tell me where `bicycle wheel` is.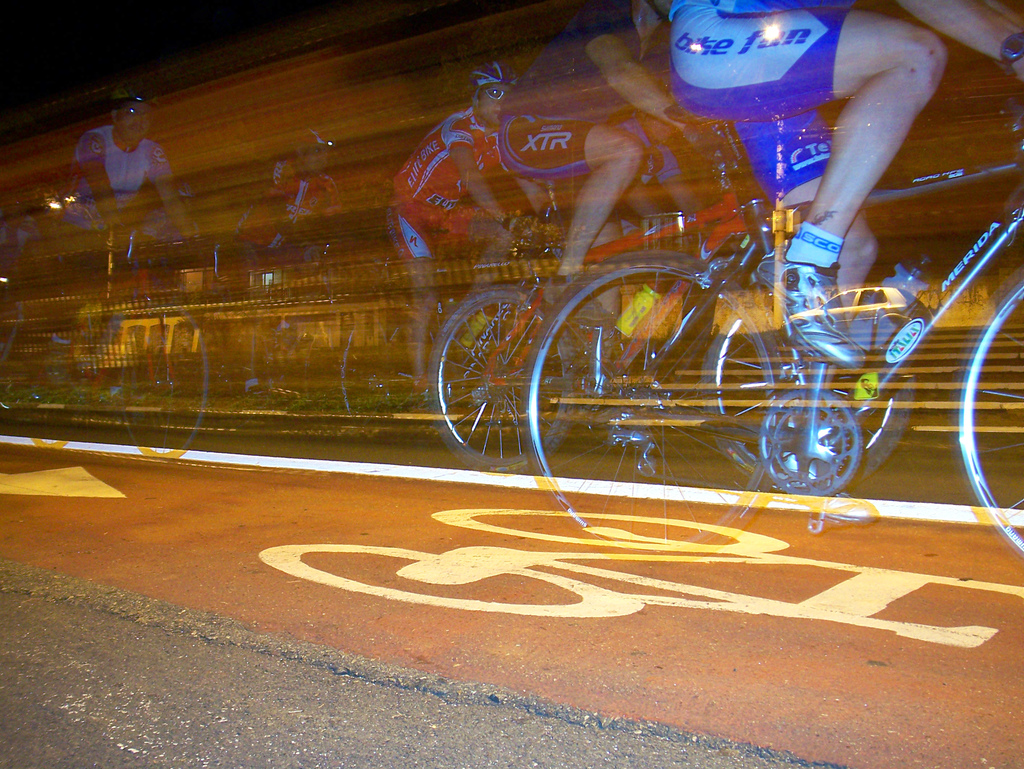
`bicycle wheel` is at pyautogui.locateOnScreen(956, 273, 1023, 564).
